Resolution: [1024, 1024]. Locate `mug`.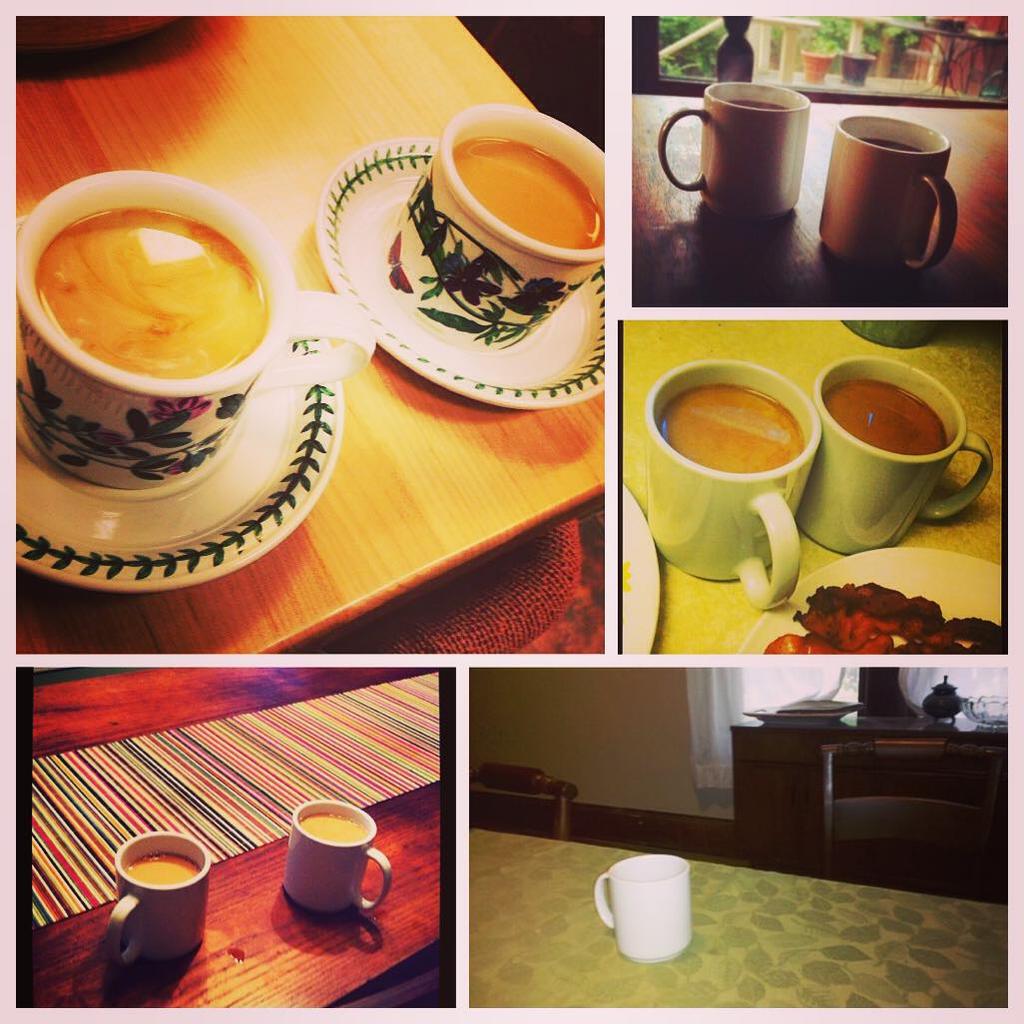
pyautogui.locateOnScreen(15, 171, 374, 488).
